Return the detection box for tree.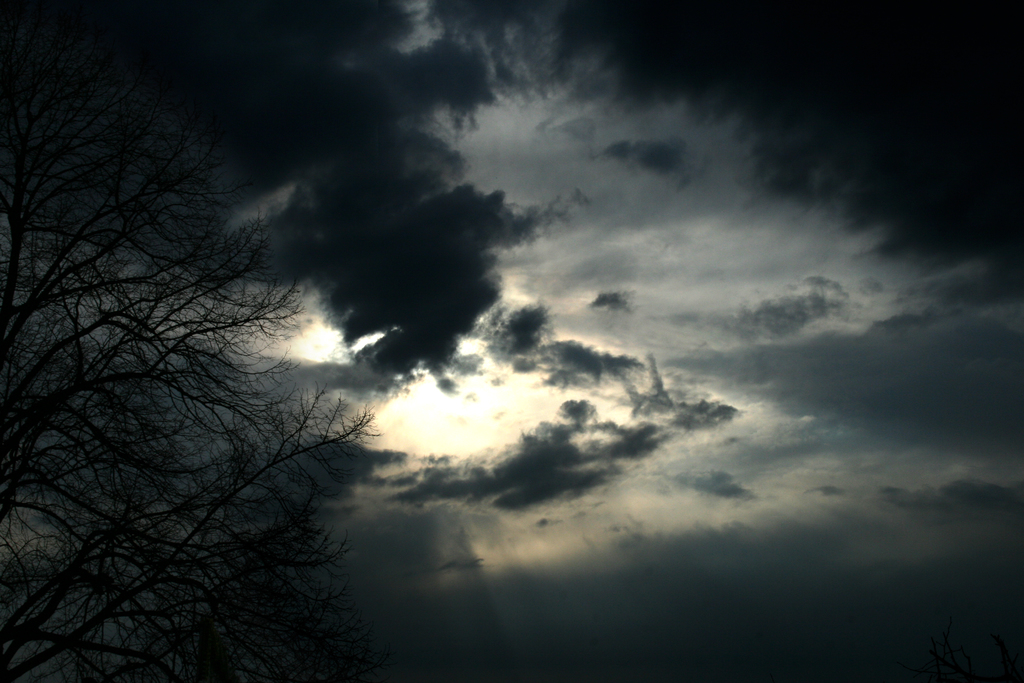
detection(0, 3, 400, 682).
